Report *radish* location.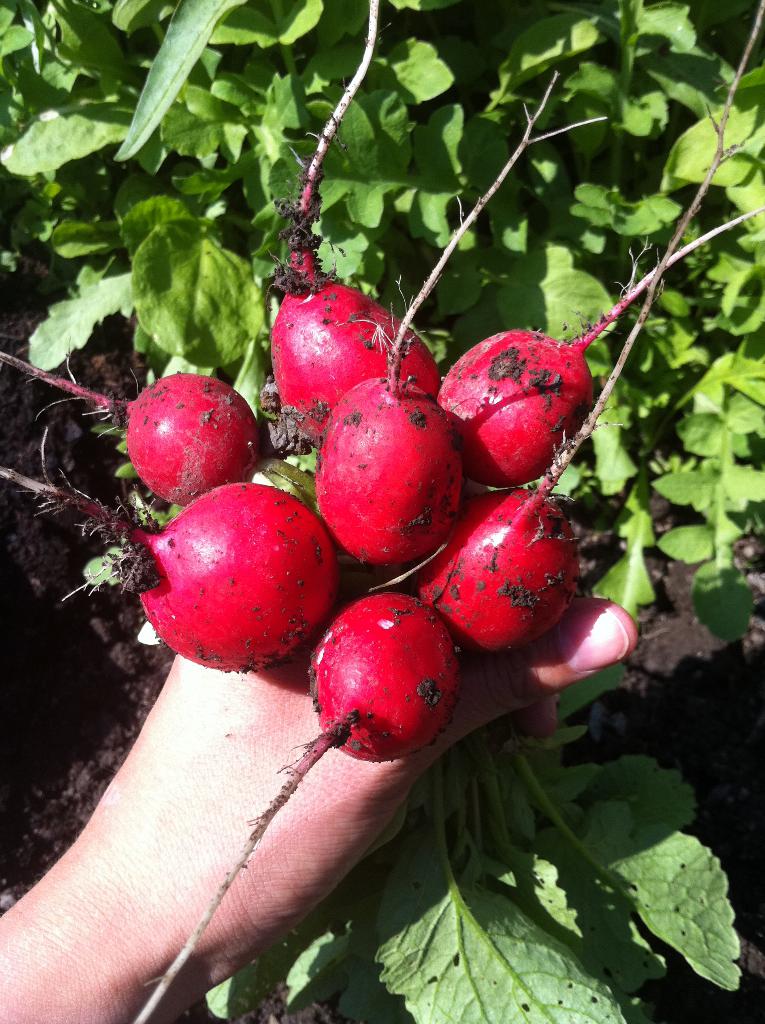
Report: 125/584/464/1023.
